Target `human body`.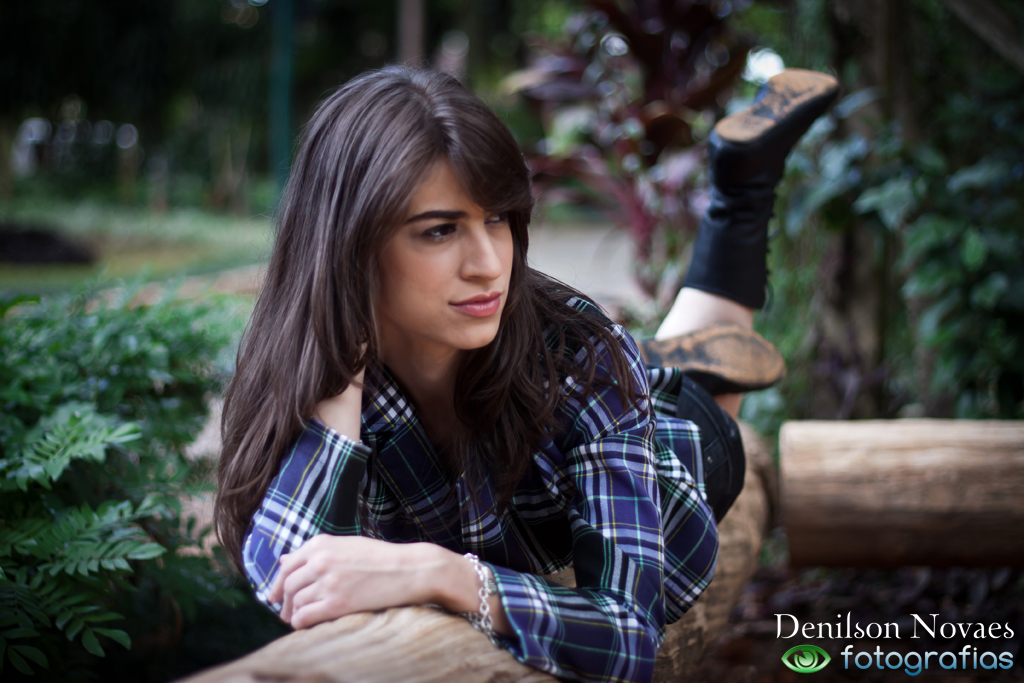
Target region: [204, 119, 748, 665].
